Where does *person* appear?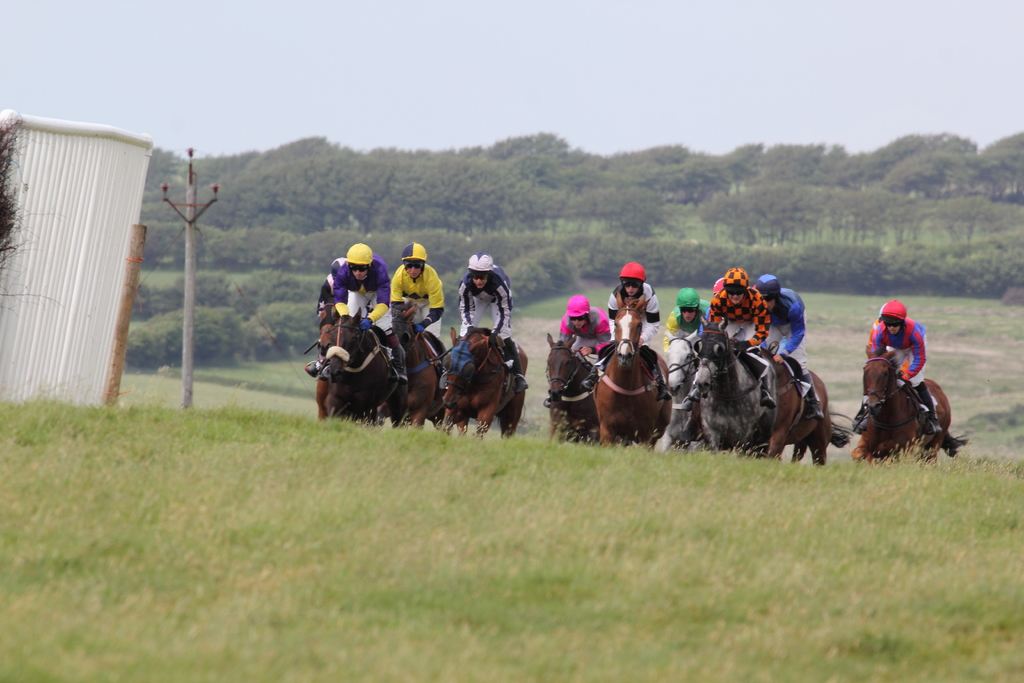
Appears at (x1=682, y1=263, x2=780, y2=413).
